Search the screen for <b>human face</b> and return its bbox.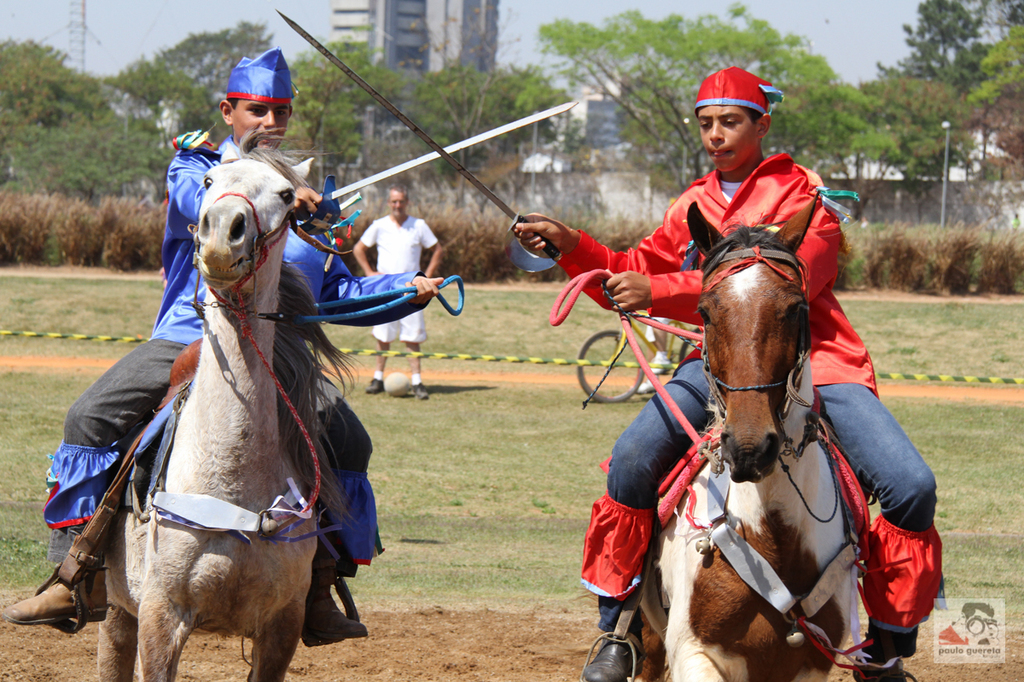
Found: 697,97,757,172.
